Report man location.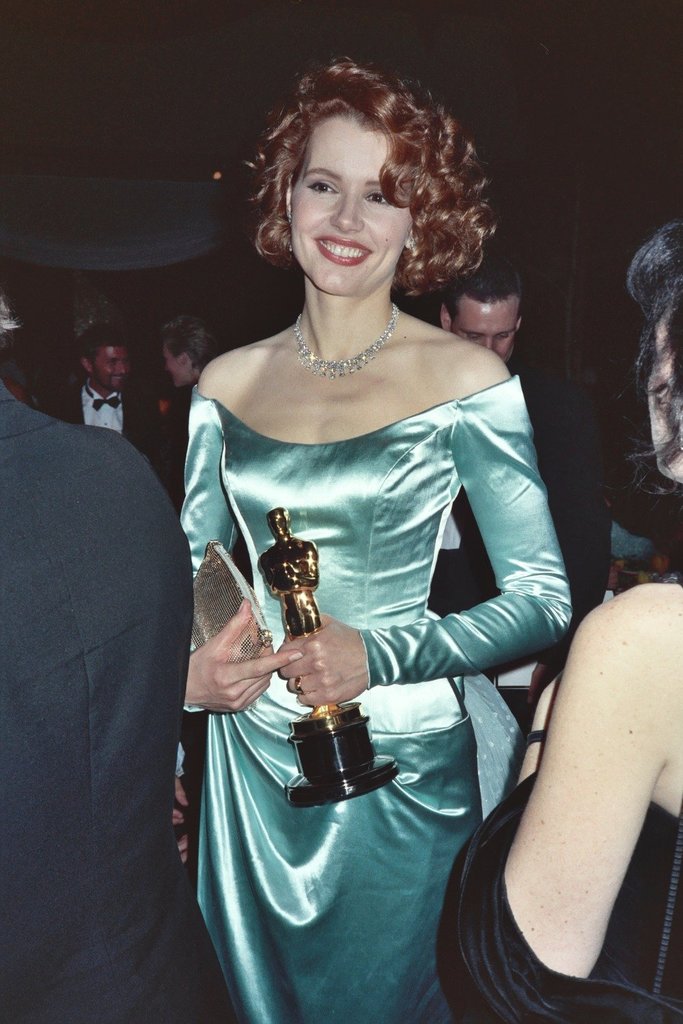
Report: (42,319,175,498).
